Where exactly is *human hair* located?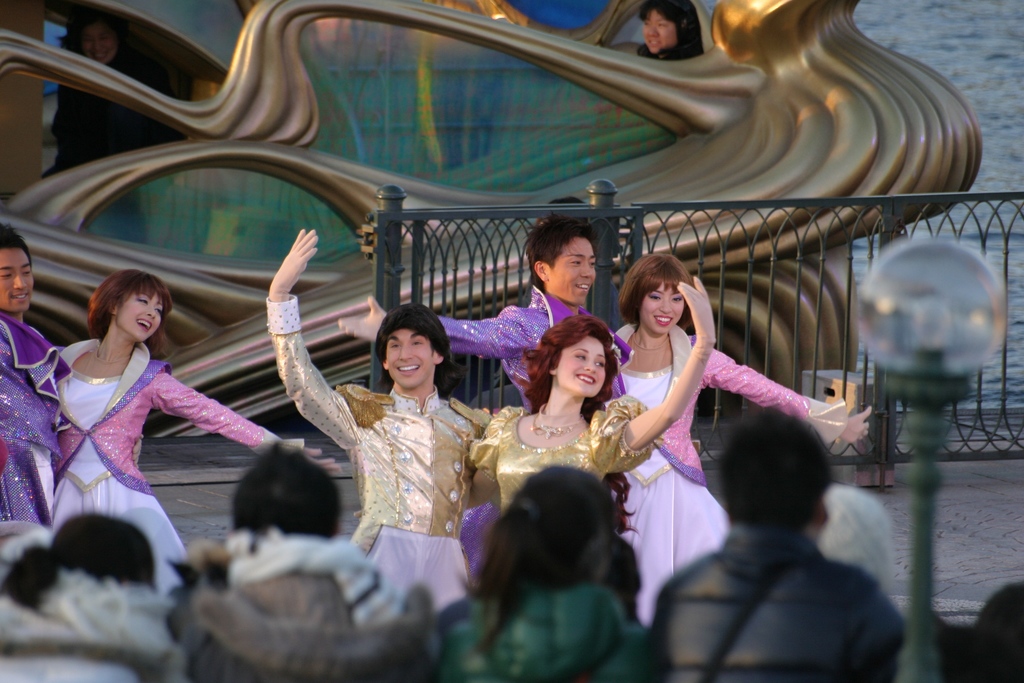
Its bounding box is 463/481/650/627.
